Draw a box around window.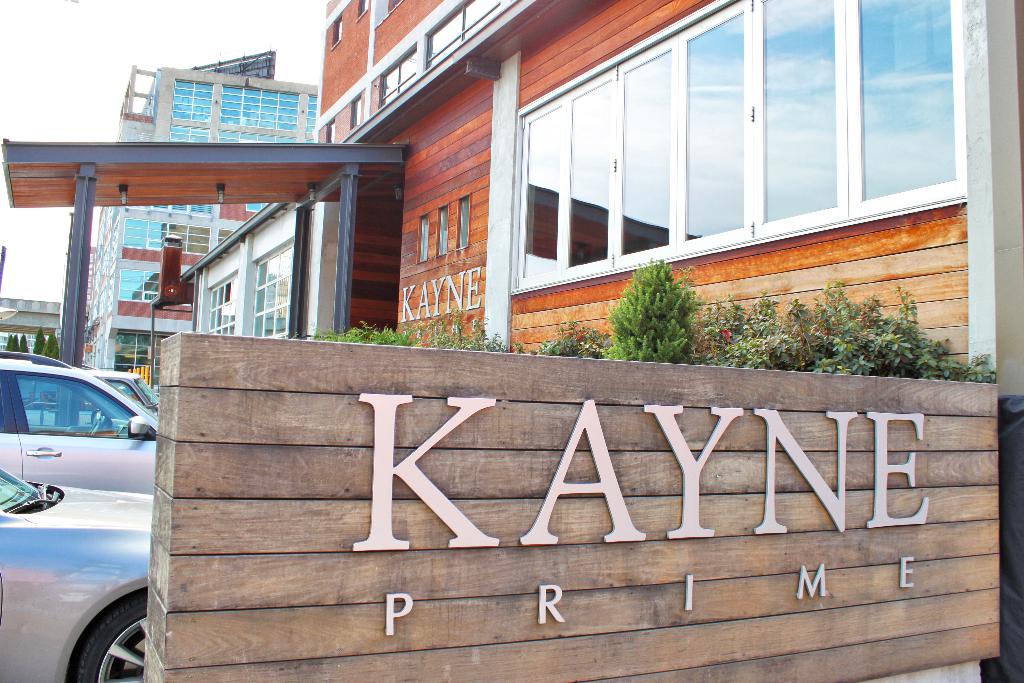
l=218, t=124, r=298, b=145.
